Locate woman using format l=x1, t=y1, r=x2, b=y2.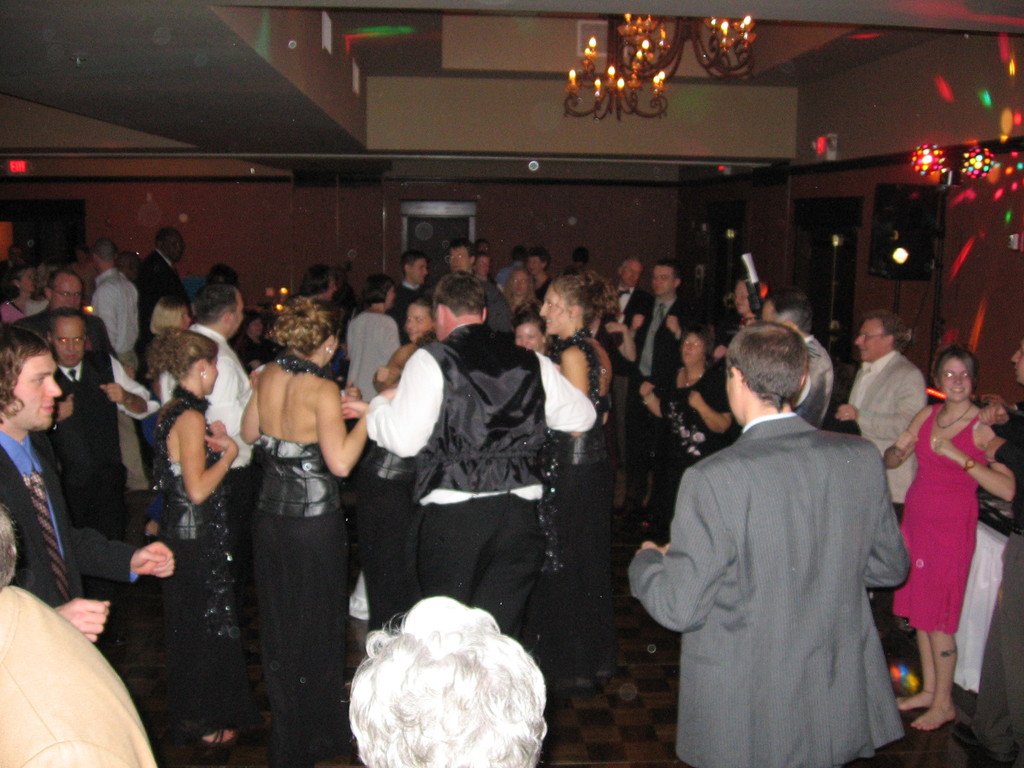
l=543, t=268, r=612, b=693.
